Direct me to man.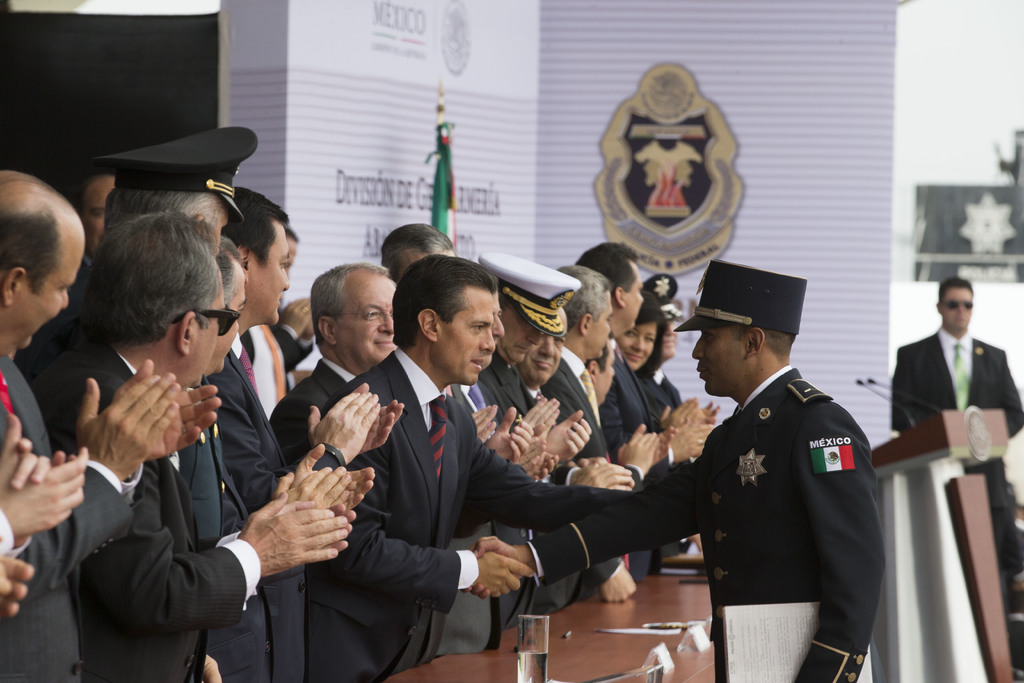
Direction: x1=642, y1=272, x2=717, y2=555.
